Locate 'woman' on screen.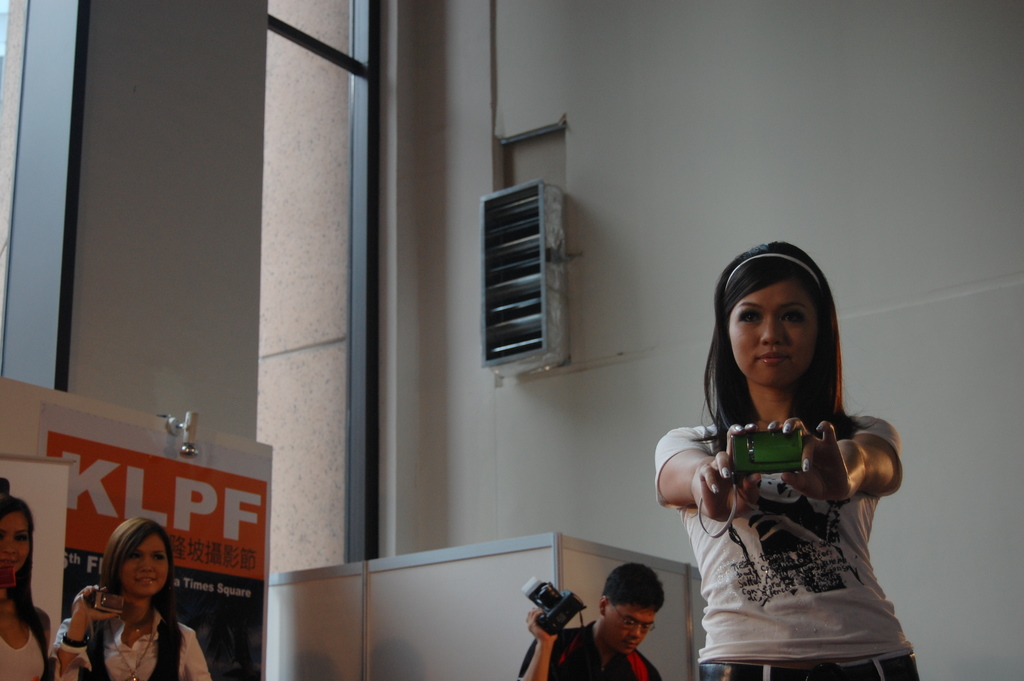
On screen at region(650, 242, 919, 680).
